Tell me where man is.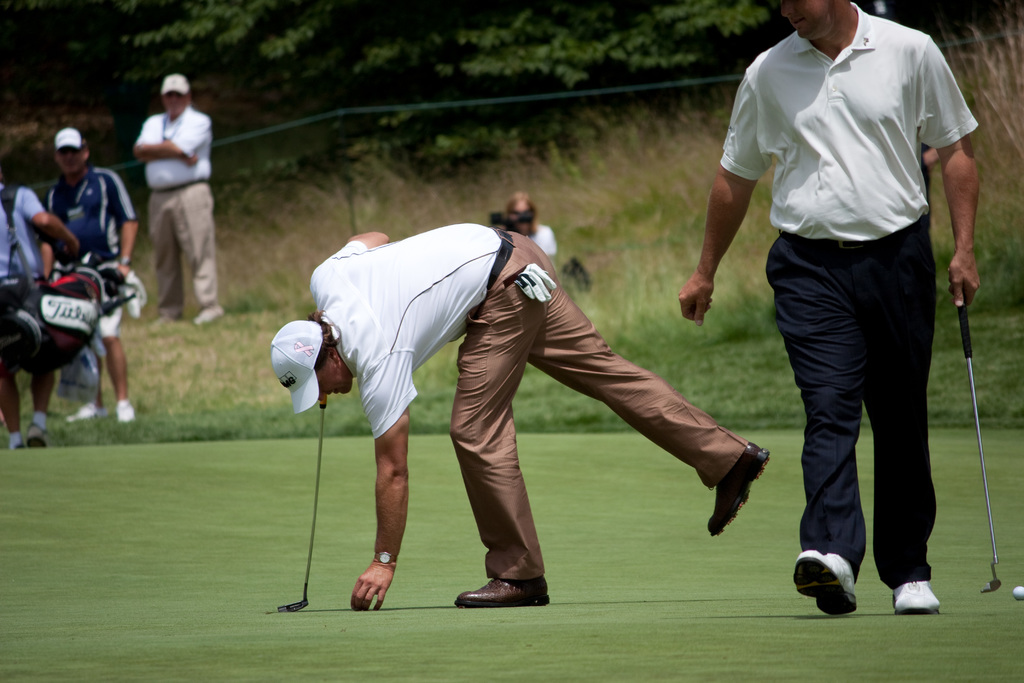
man is at [134,71,227,325].
